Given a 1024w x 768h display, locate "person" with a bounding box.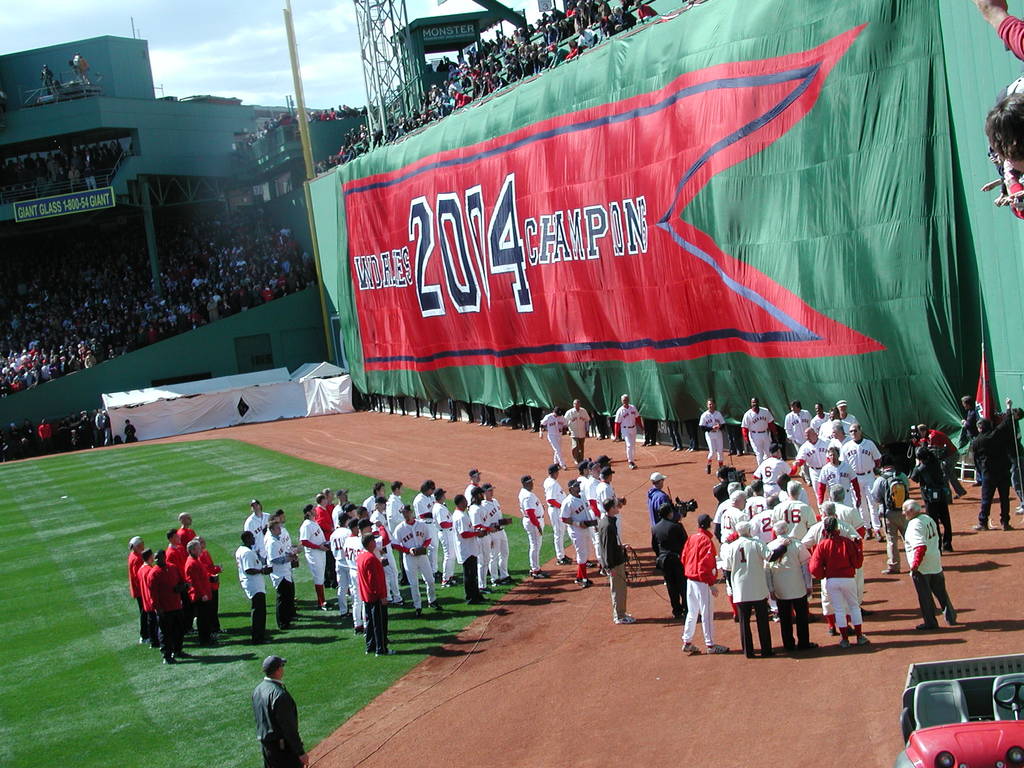
Located: 236:533:273:643.
